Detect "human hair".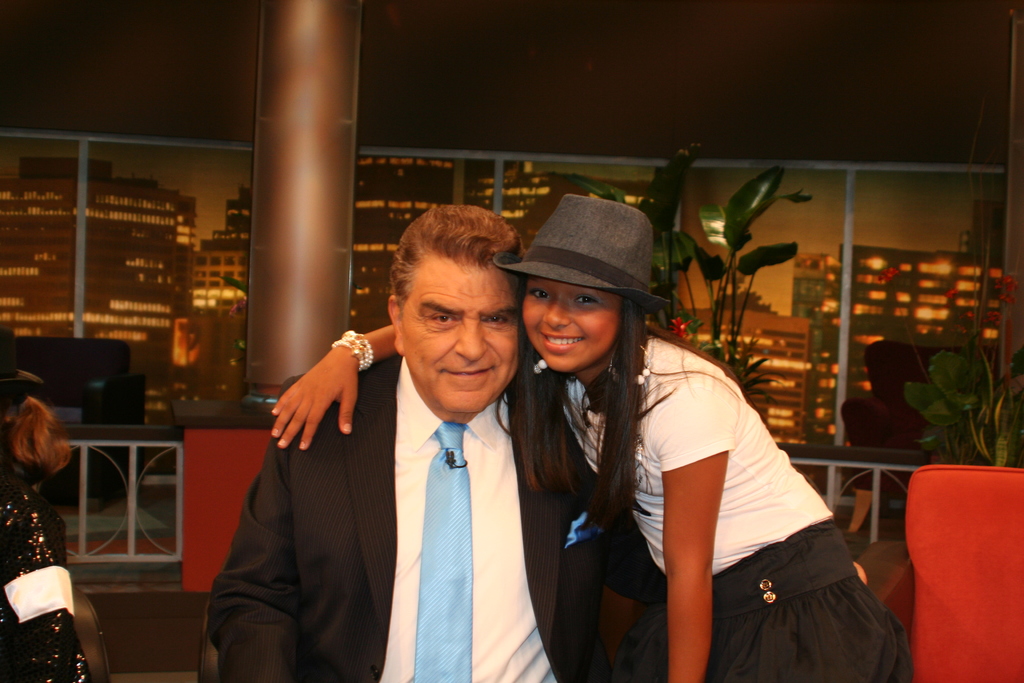
Detected at 1,396,70,477.
